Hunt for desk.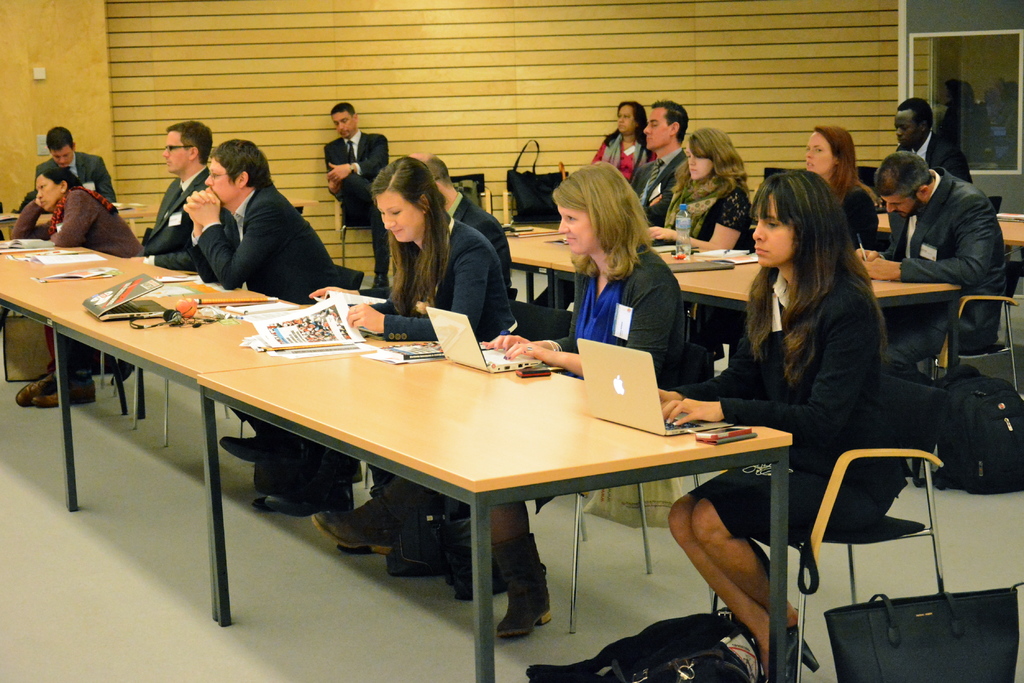
Hunted down at <region>196, 333, 792, 682</region>.
